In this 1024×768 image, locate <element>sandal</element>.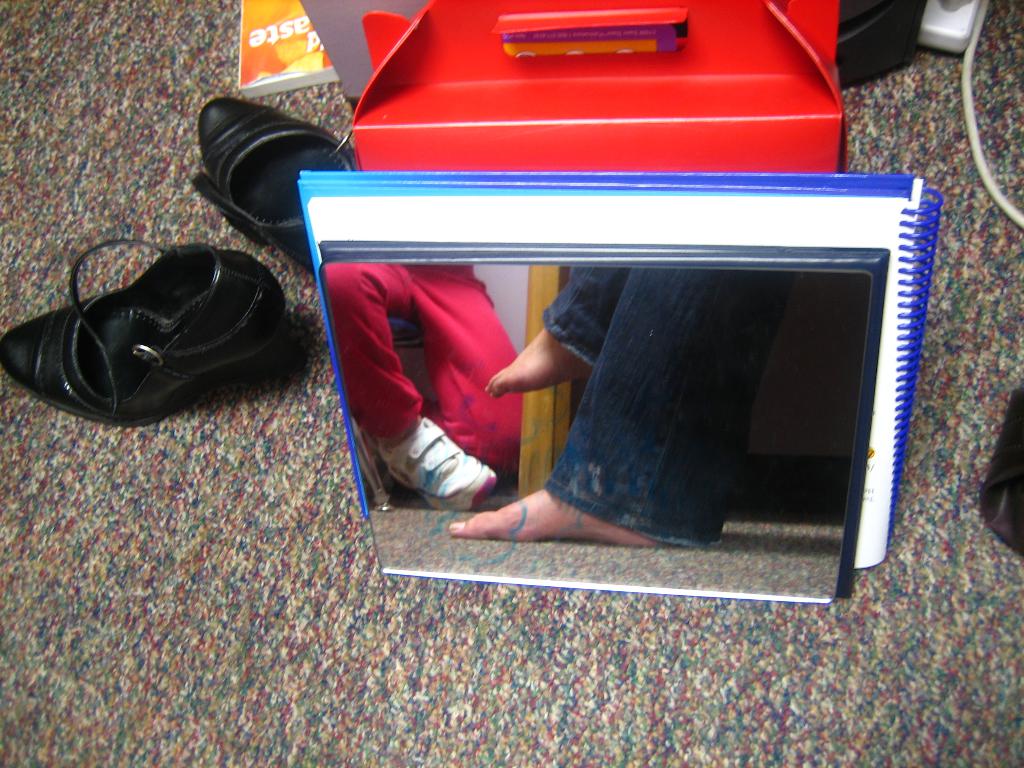
Bounding box: <region>0, 242, 287, 422</region>.
